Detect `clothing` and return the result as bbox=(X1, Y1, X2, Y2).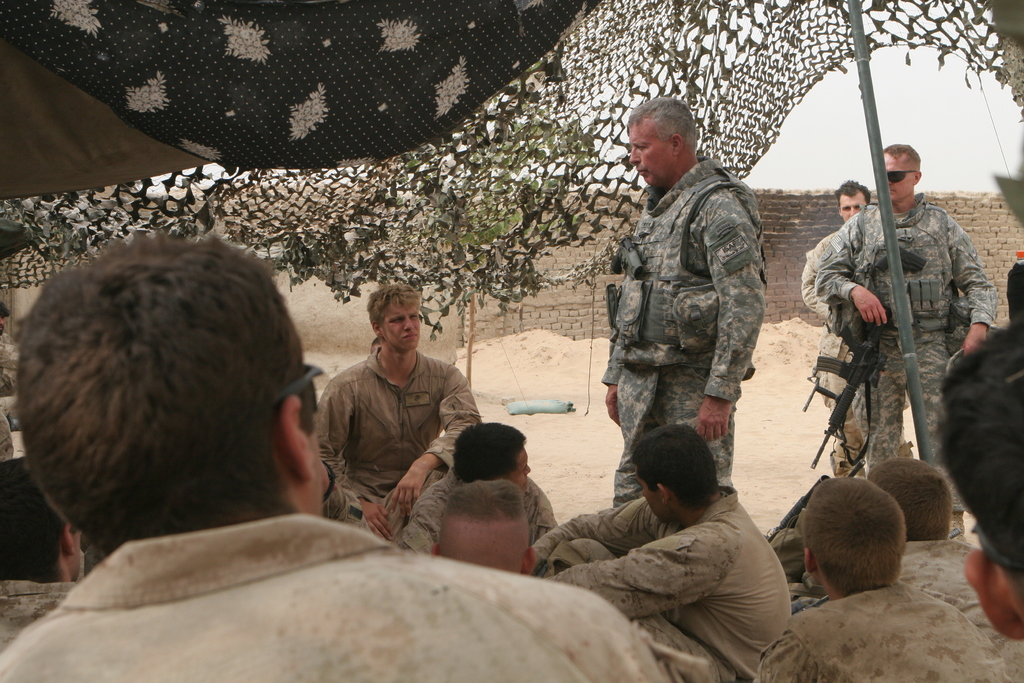
bbox=(0, 516, 664, 682).
